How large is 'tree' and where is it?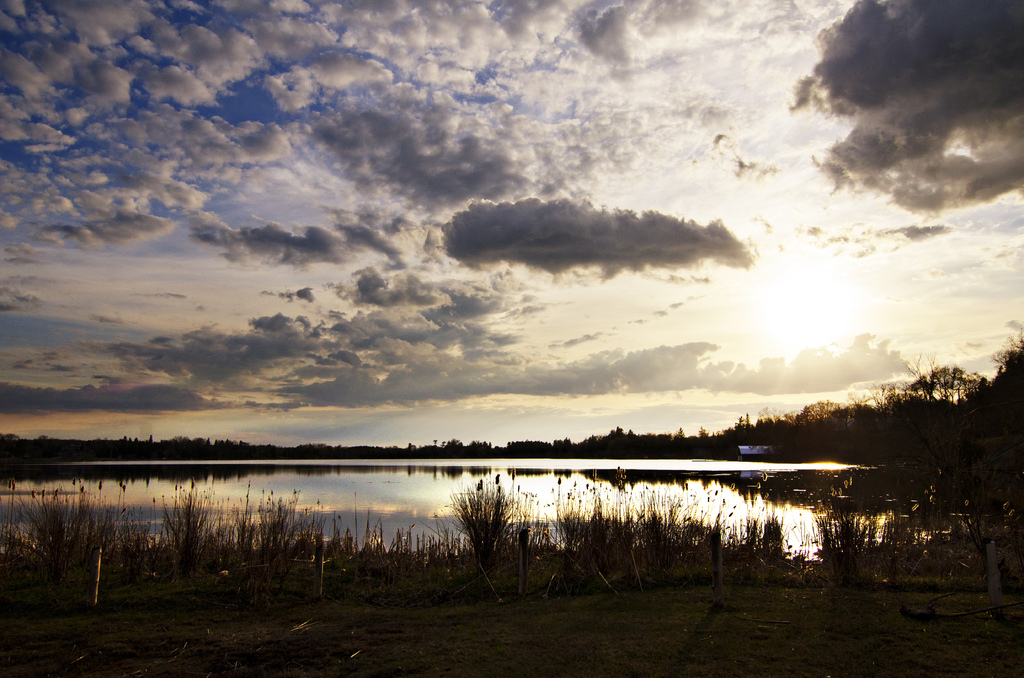
Bounding box: pyautogui.locateOnScreen(440, 479, 529, 581).
